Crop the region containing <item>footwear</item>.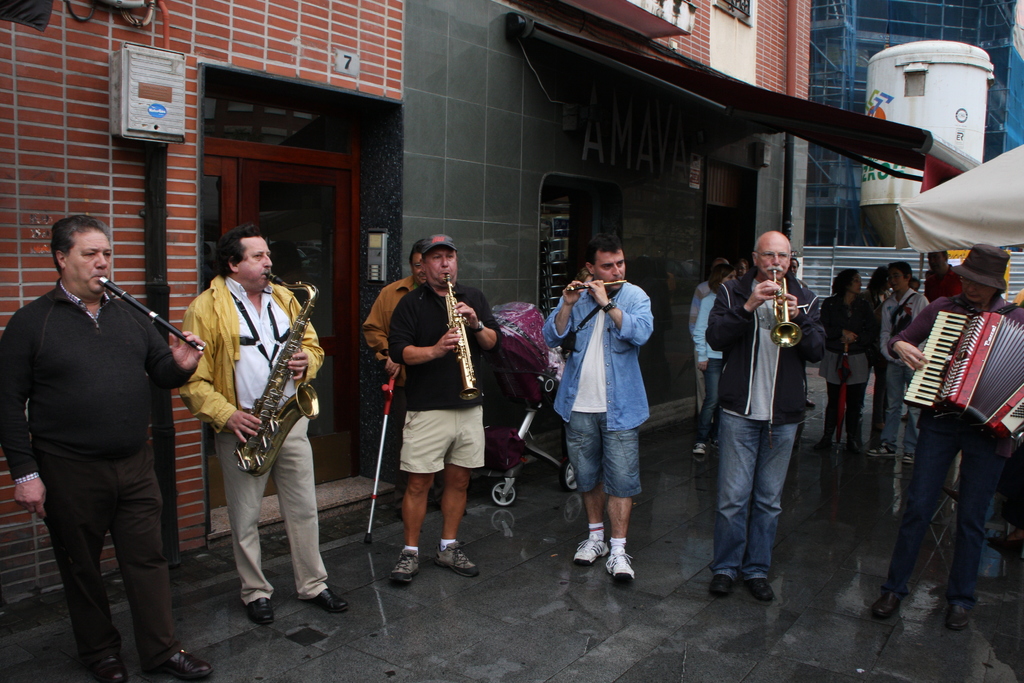
Crop region: detection(243, 597, 272, 628).
